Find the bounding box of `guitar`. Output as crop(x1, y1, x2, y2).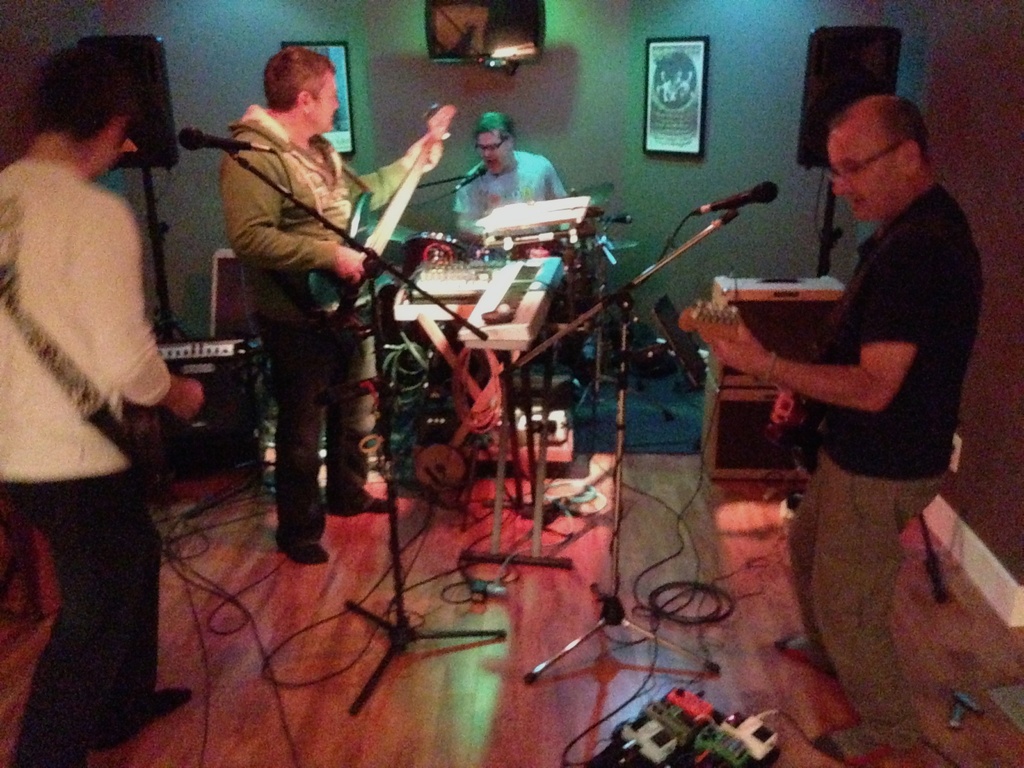
crop(661, 278, 826, 458).
